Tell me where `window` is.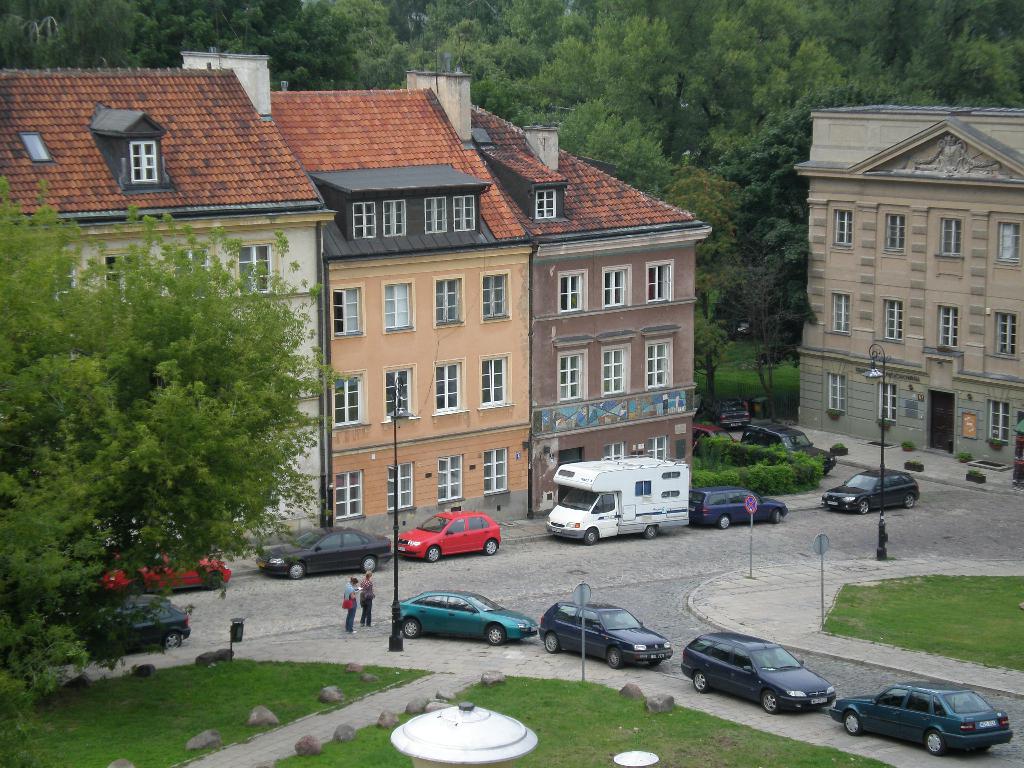
`window` is at 333/371/367/429.
